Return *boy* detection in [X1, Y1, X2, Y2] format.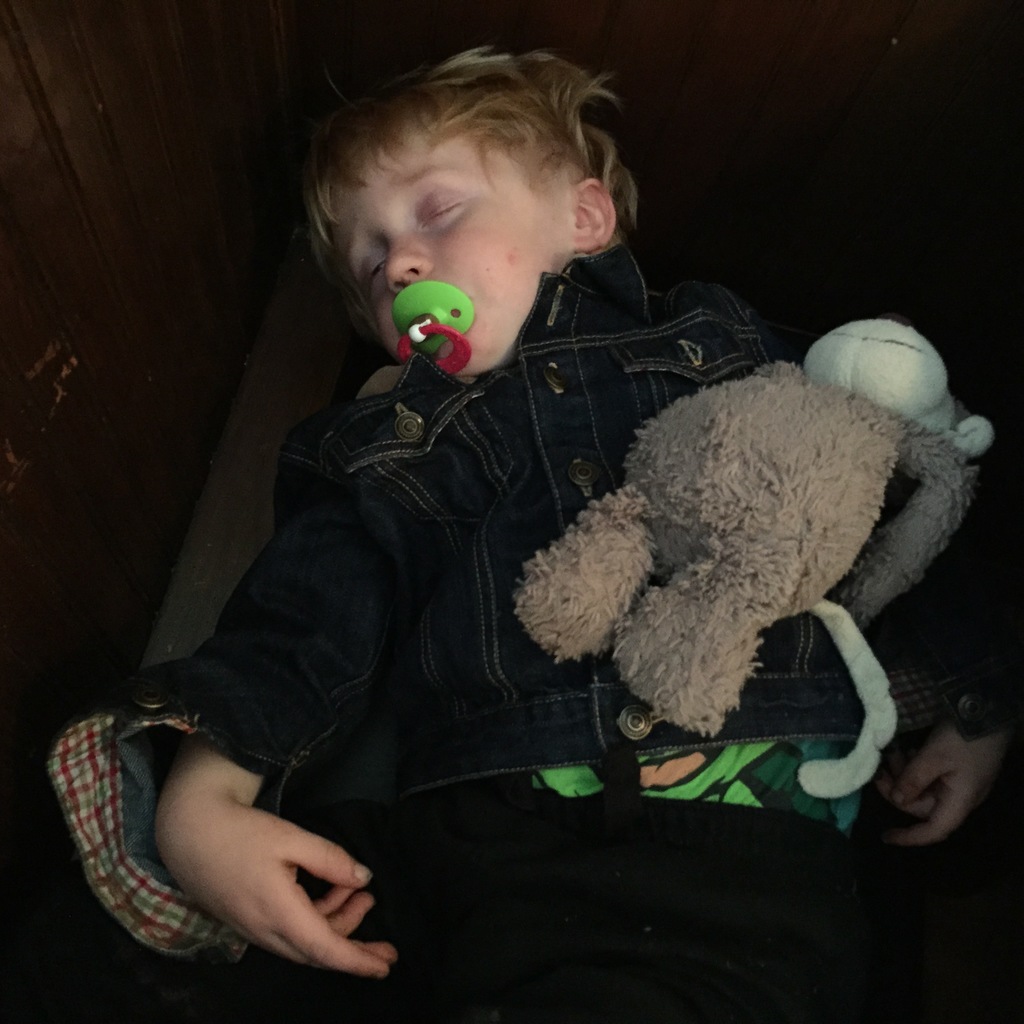
[120, 105, 984, 992].
